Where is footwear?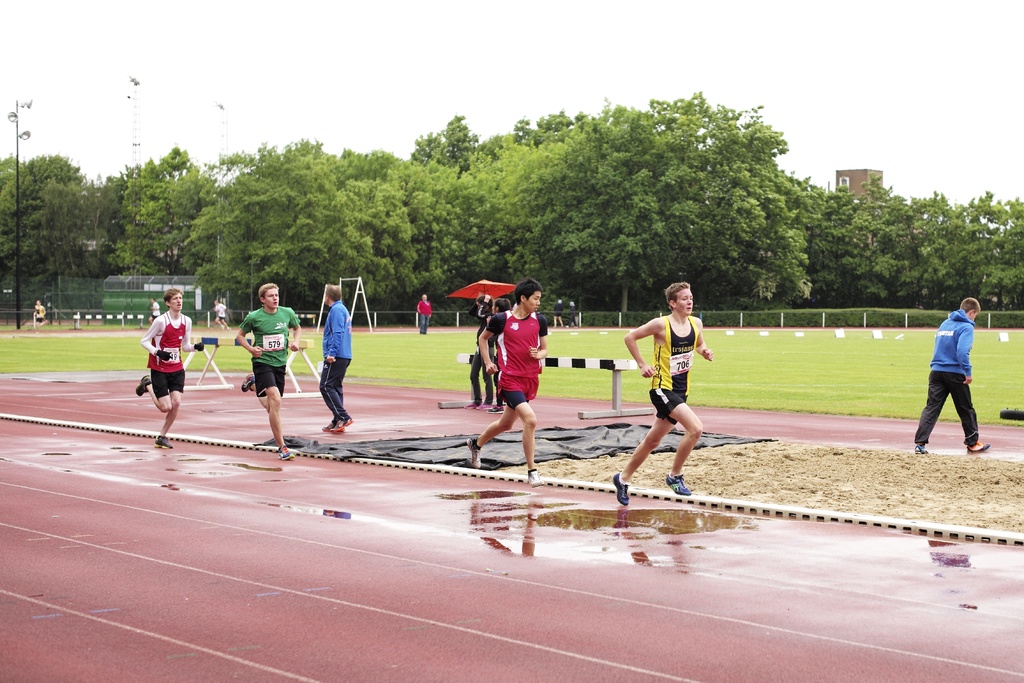
131/373/153/399.
